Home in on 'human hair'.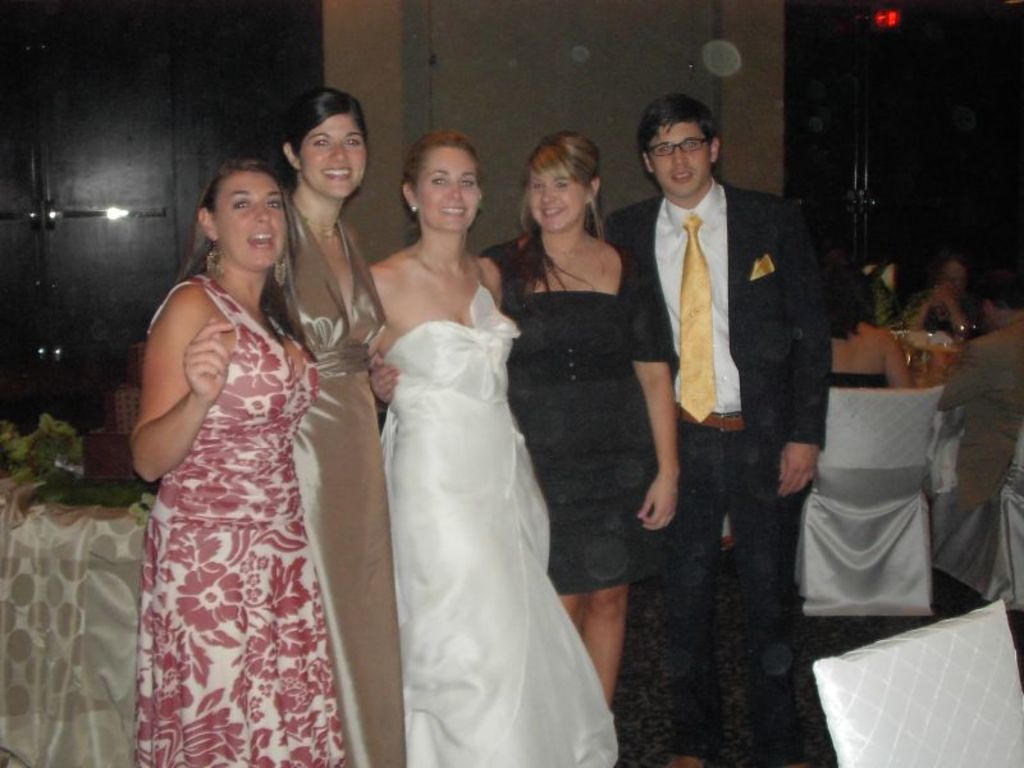
Homed in at (271, 88, 362, 200).
